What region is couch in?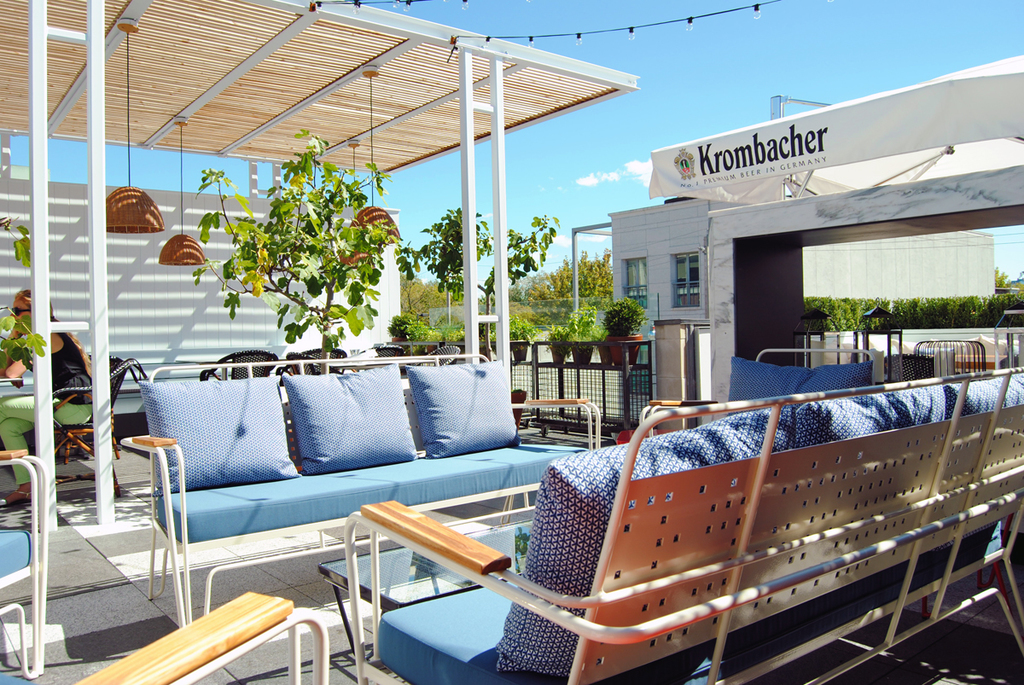
select_region(79, 333, 622, 618).
